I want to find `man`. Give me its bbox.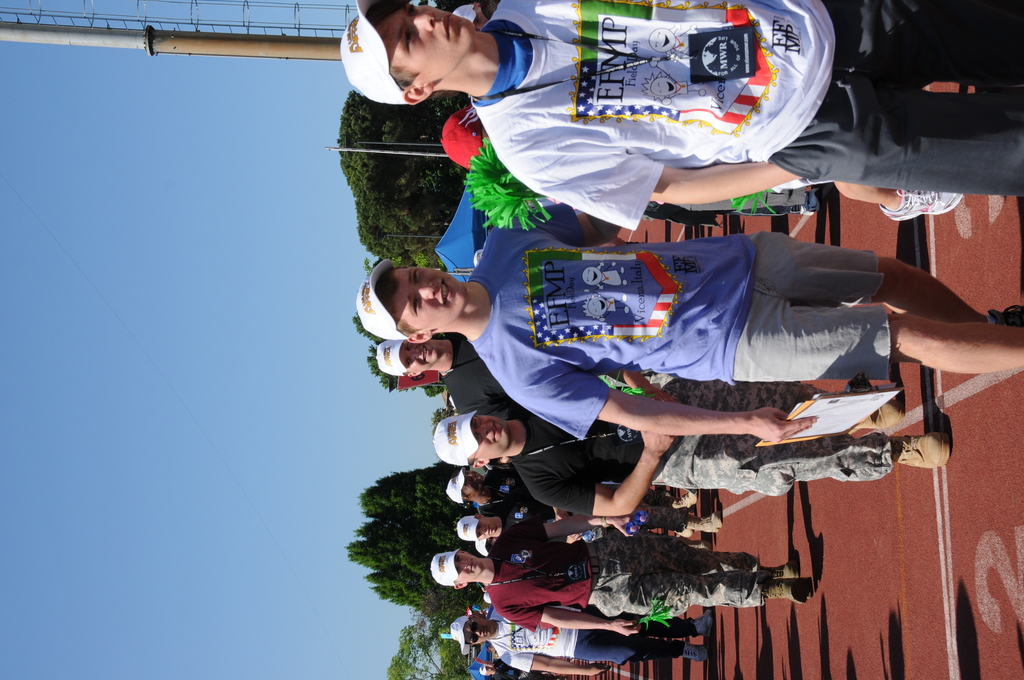
<region>336, 0, 1023, 230</region>.
